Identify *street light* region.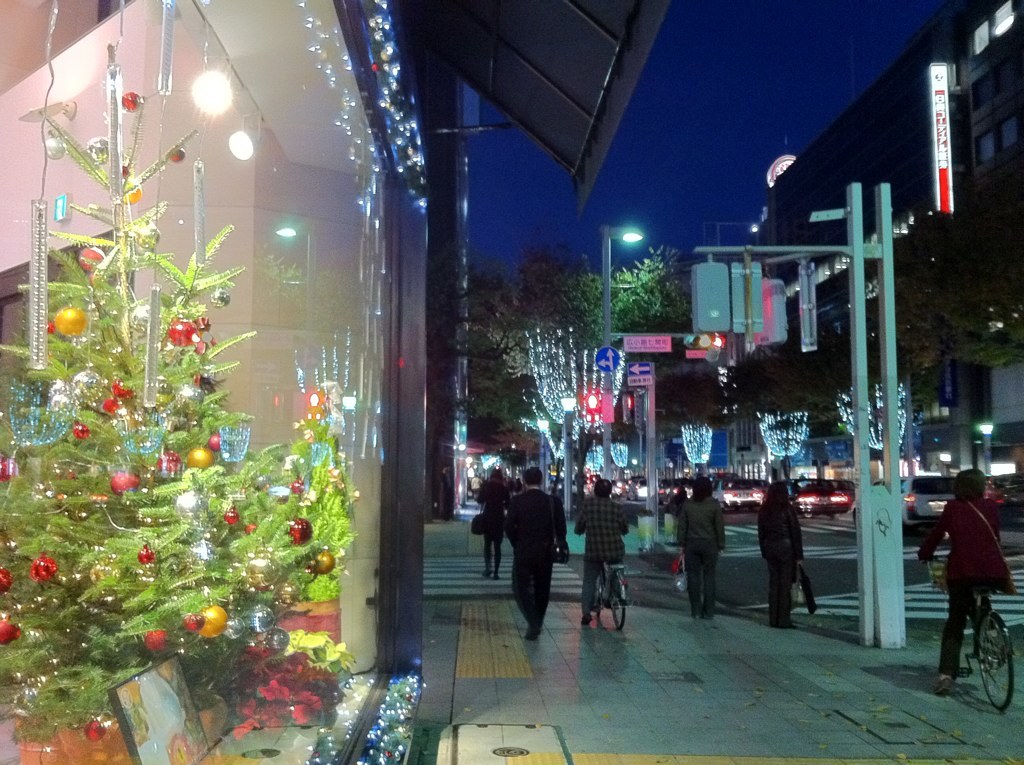
Region: <bbox>554, 388, 577, 521</bbox>.
